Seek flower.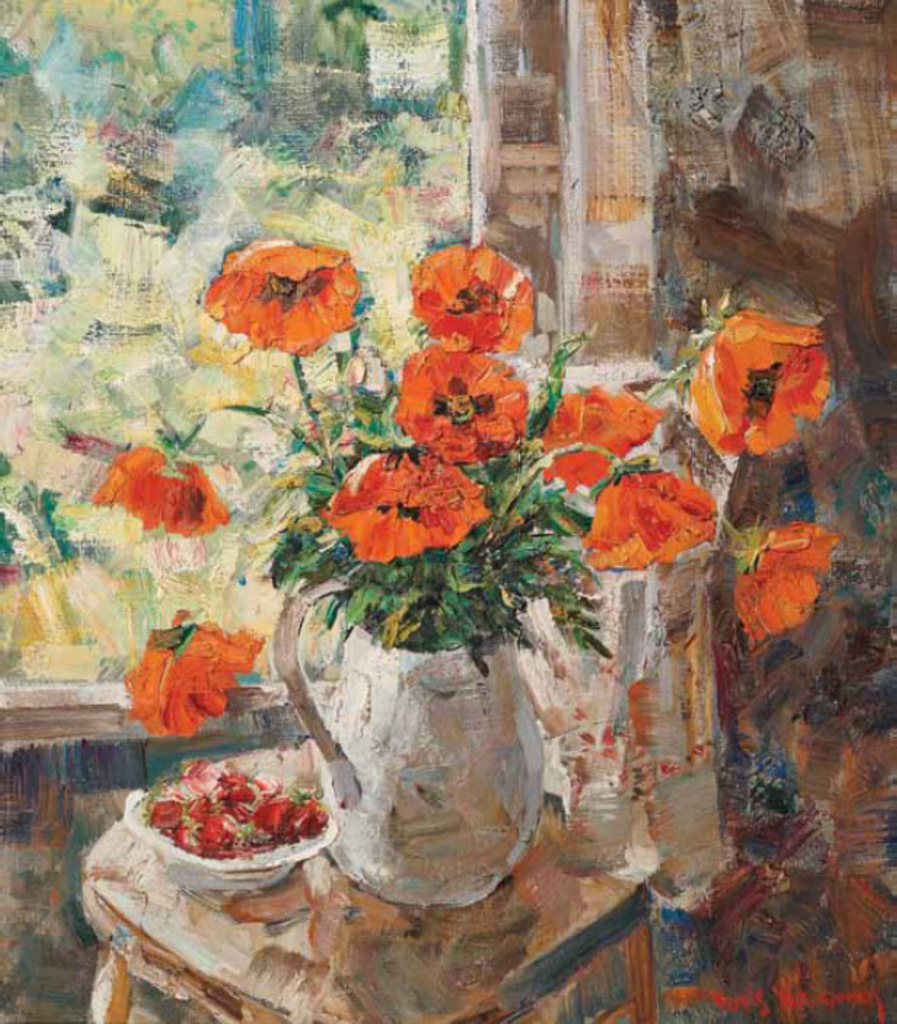
<region>390, 336, 538, 468</region>.
